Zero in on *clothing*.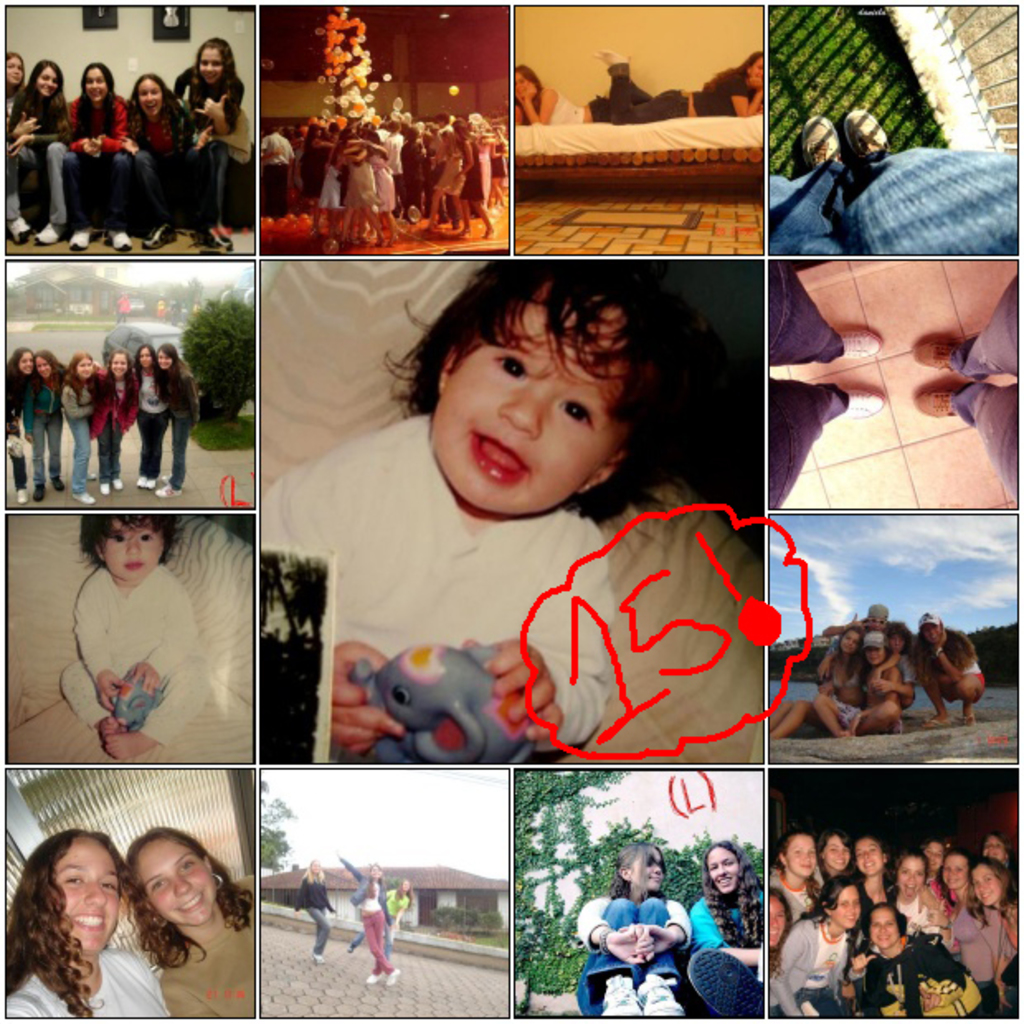
Zeroed in: (770, 144, 1017, 253).
